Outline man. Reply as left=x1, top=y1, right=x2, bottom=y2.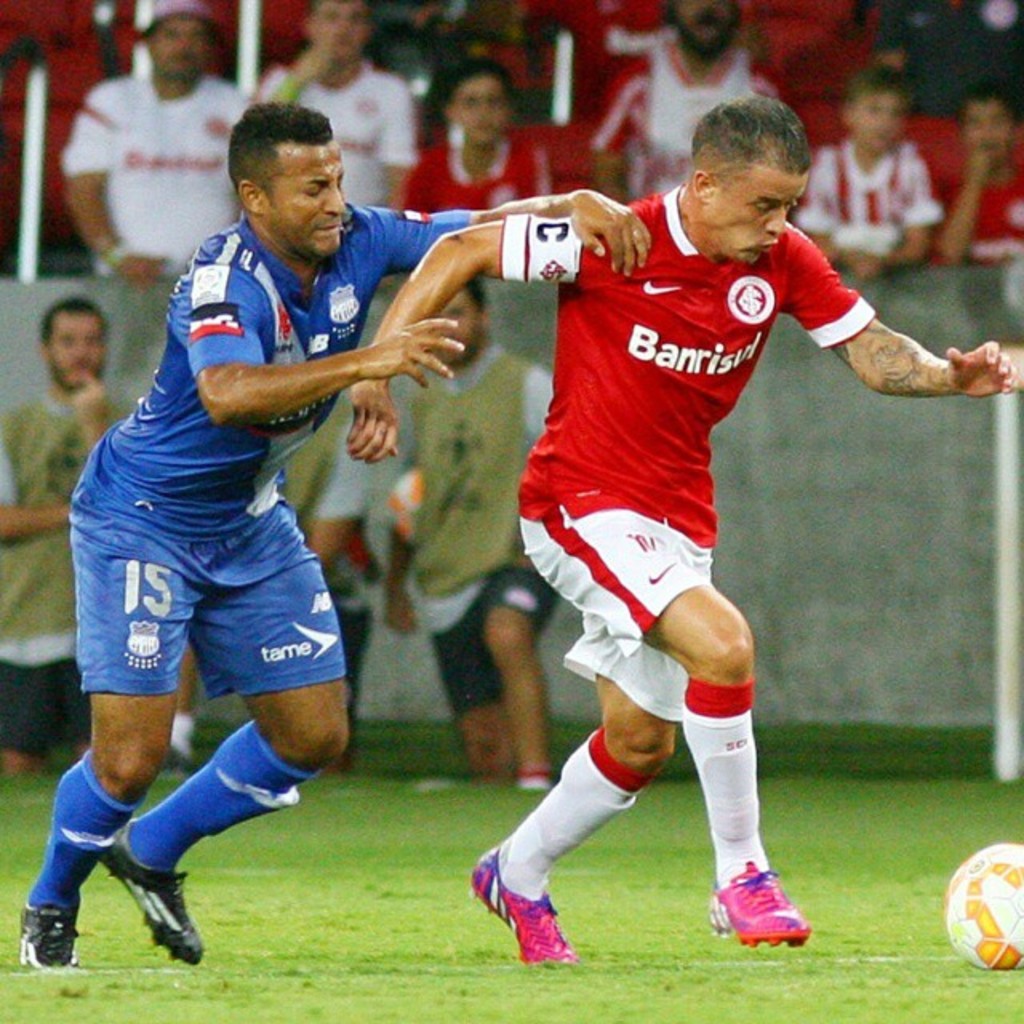
left=22, top=98, right=658, bottom=968.
